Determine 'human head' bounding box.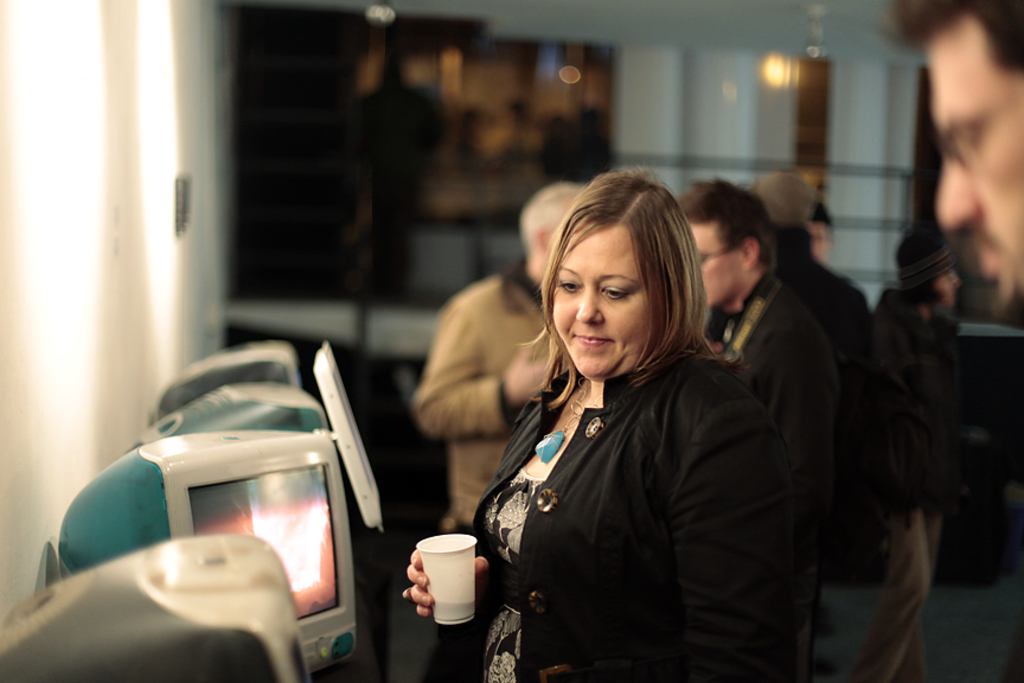
Determined: left=514, top=180, right=588, bottom=287.
